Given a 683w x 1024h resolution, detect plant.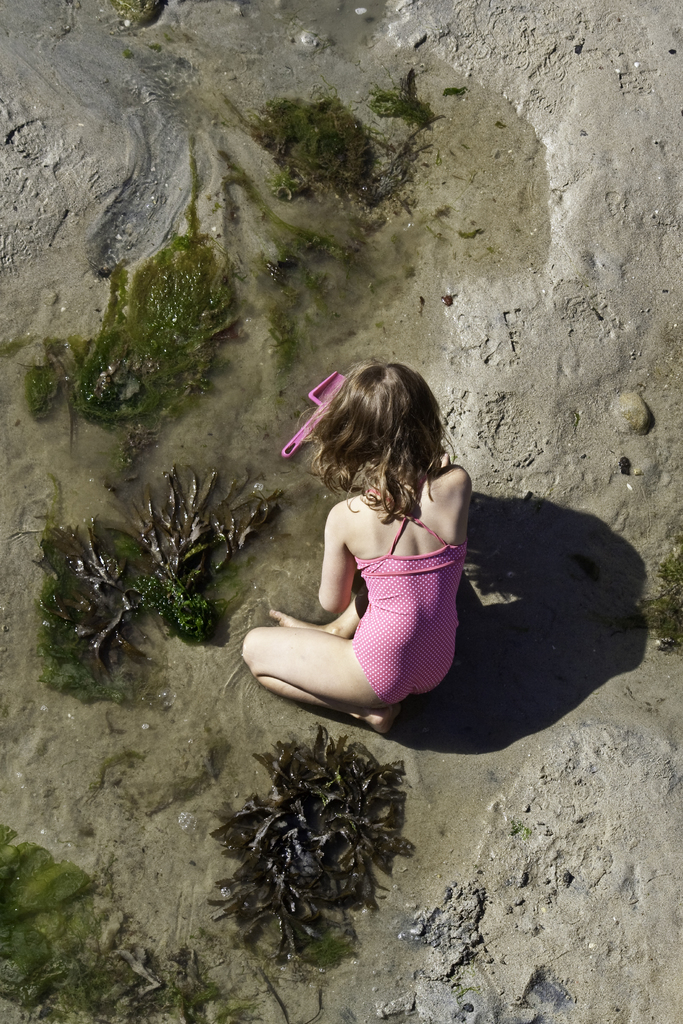
33 428 286 710.
